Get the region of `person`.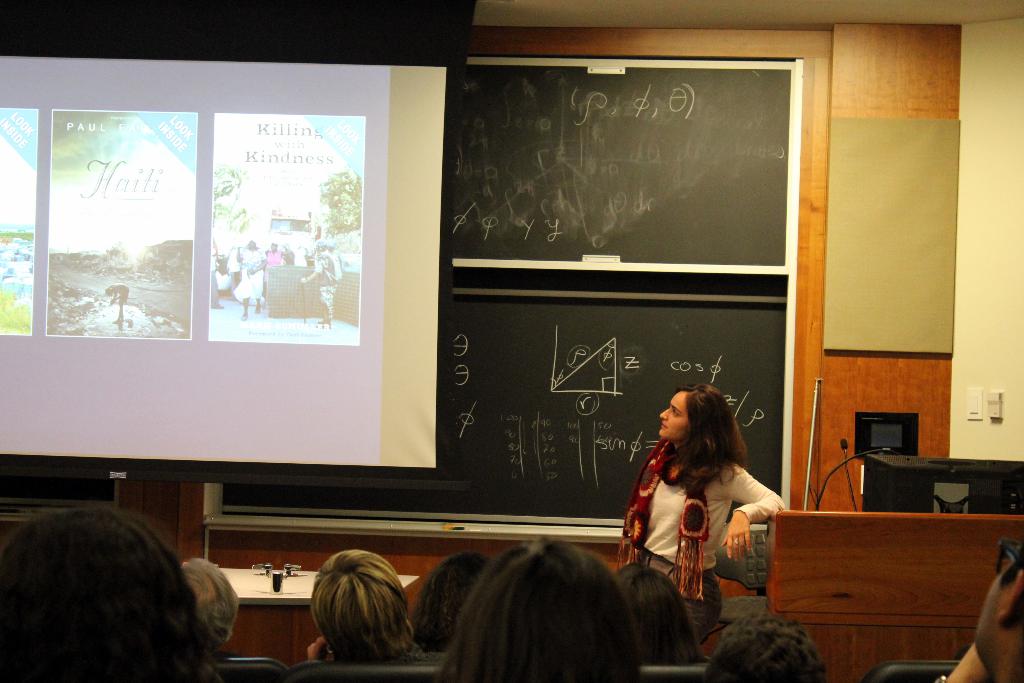
(297,545,447,662).
